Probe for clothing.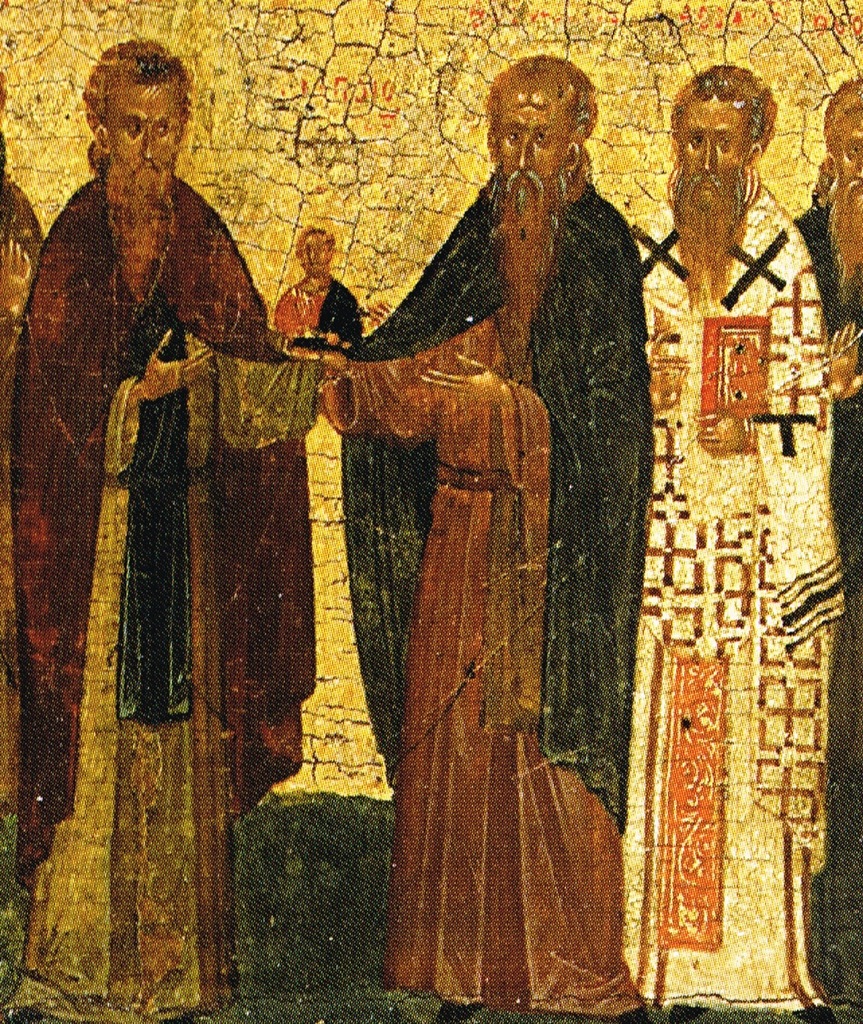
Probe result: 268, 278, 366, 349.
